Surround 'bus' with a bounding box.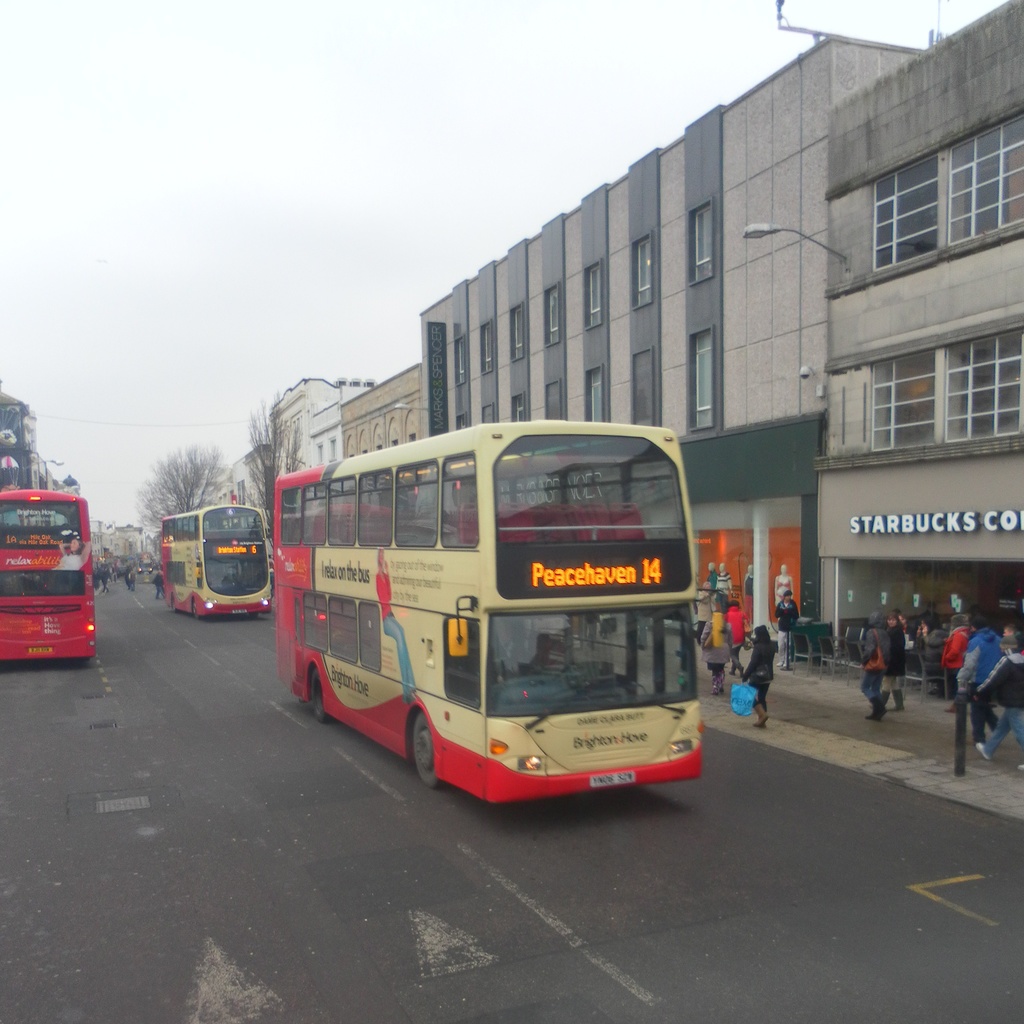
rect(275, 422, 729, 804).
